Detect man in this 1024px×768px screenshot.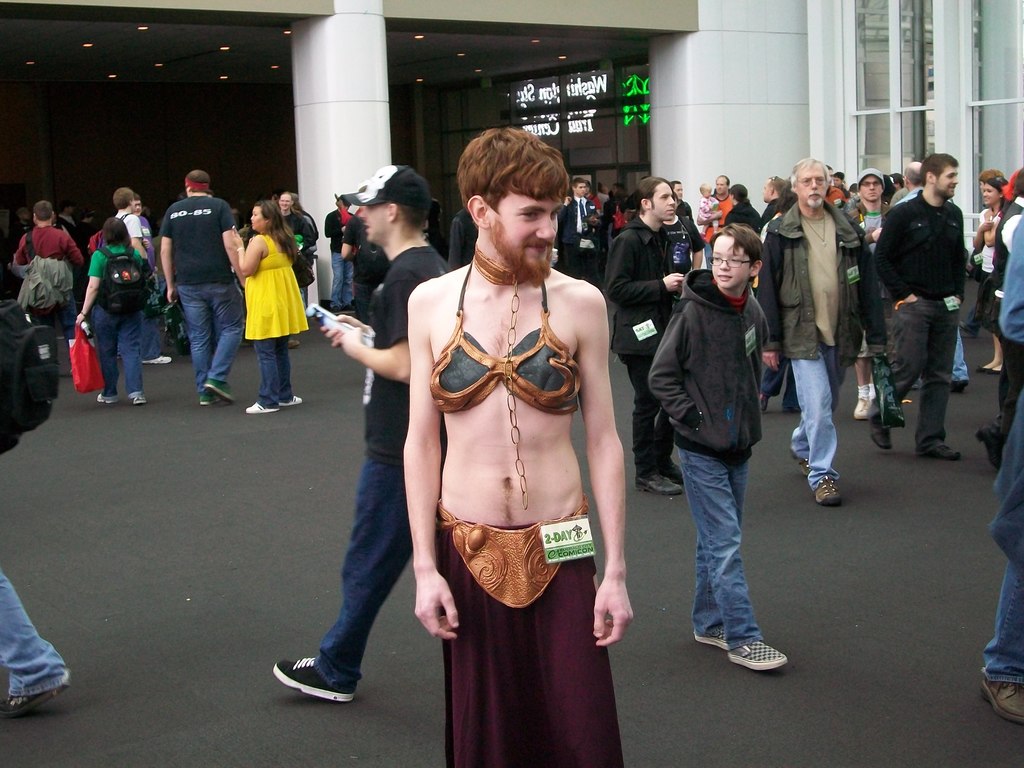
Detection: 893, 186, 908, 206.
